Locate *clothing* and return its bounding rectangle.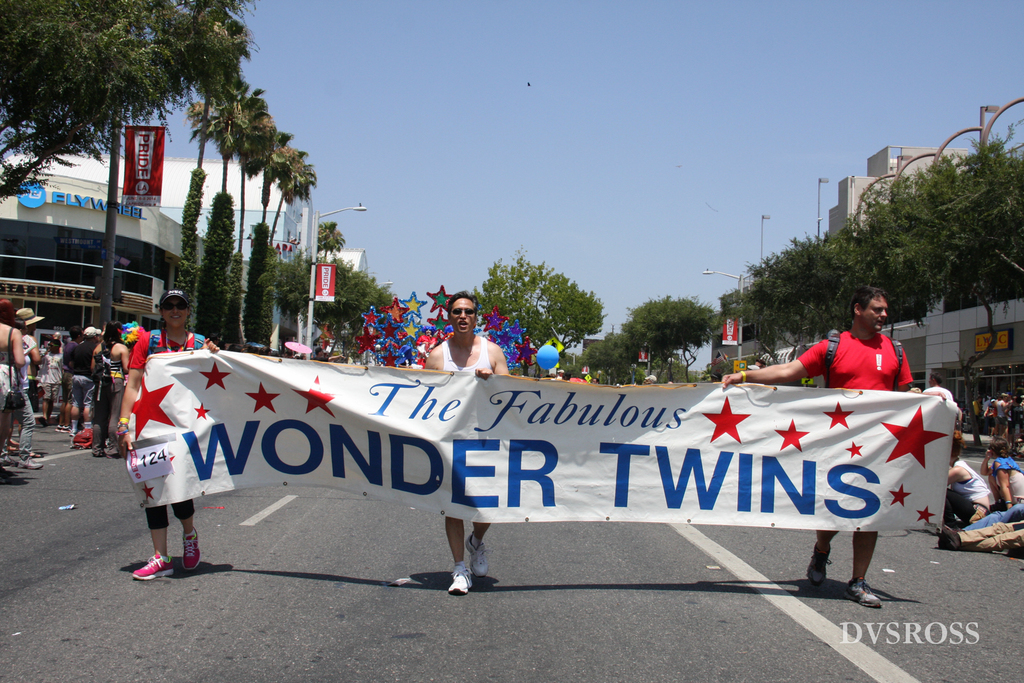
(x1=1010, y1=404, x2=1023, y2=431).
